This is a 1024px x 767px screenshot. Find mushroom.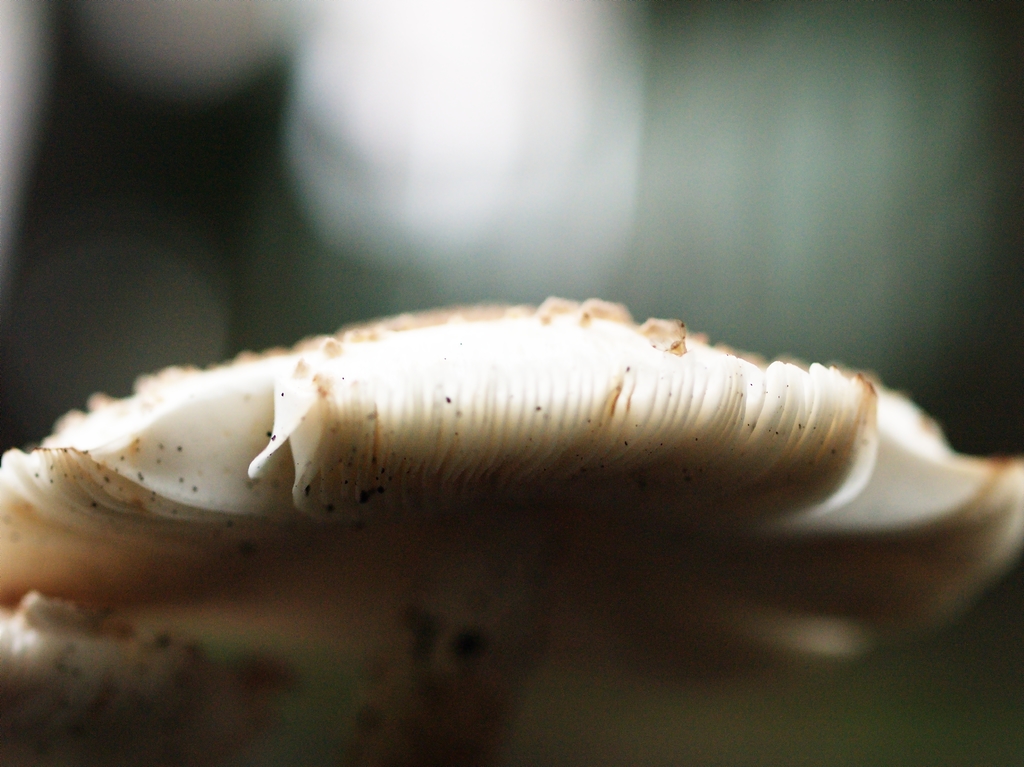
Bounding box: l=0, t=290, r=1023, b=766.
